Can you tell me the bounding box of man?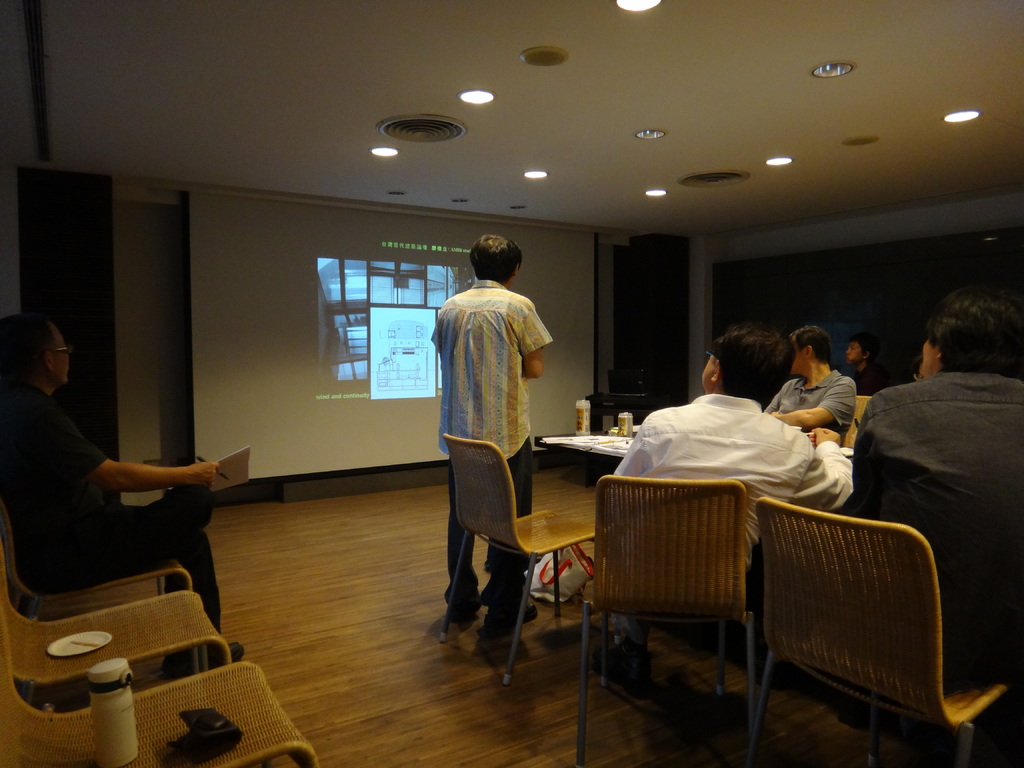
837 331 888 395.
